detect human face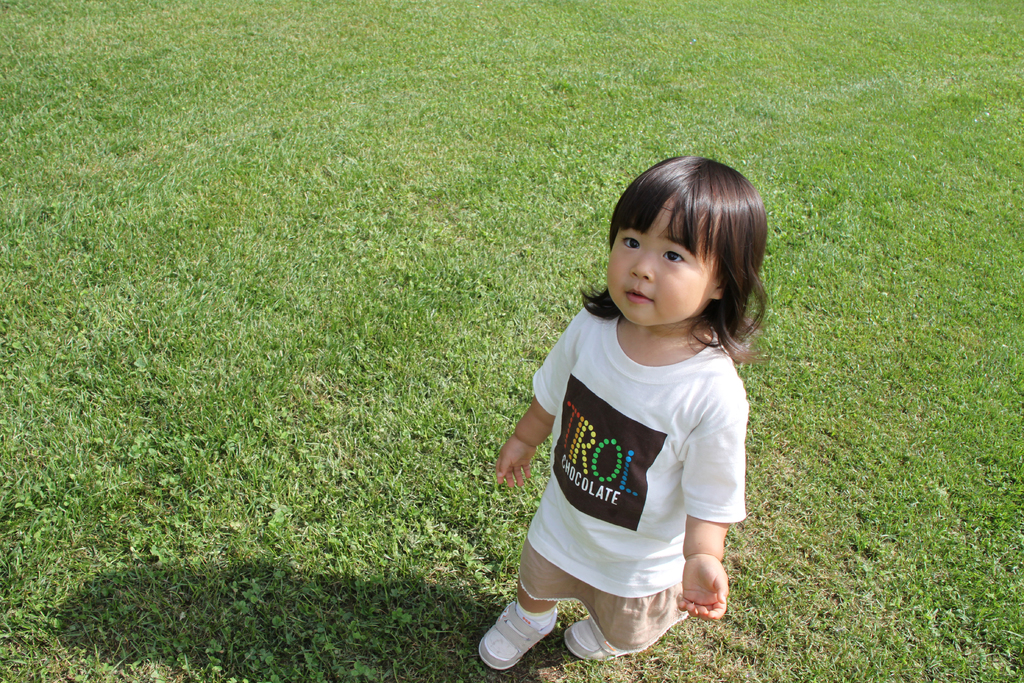
pyautogui.locateOnScreen(606, 202, 716, 325)
